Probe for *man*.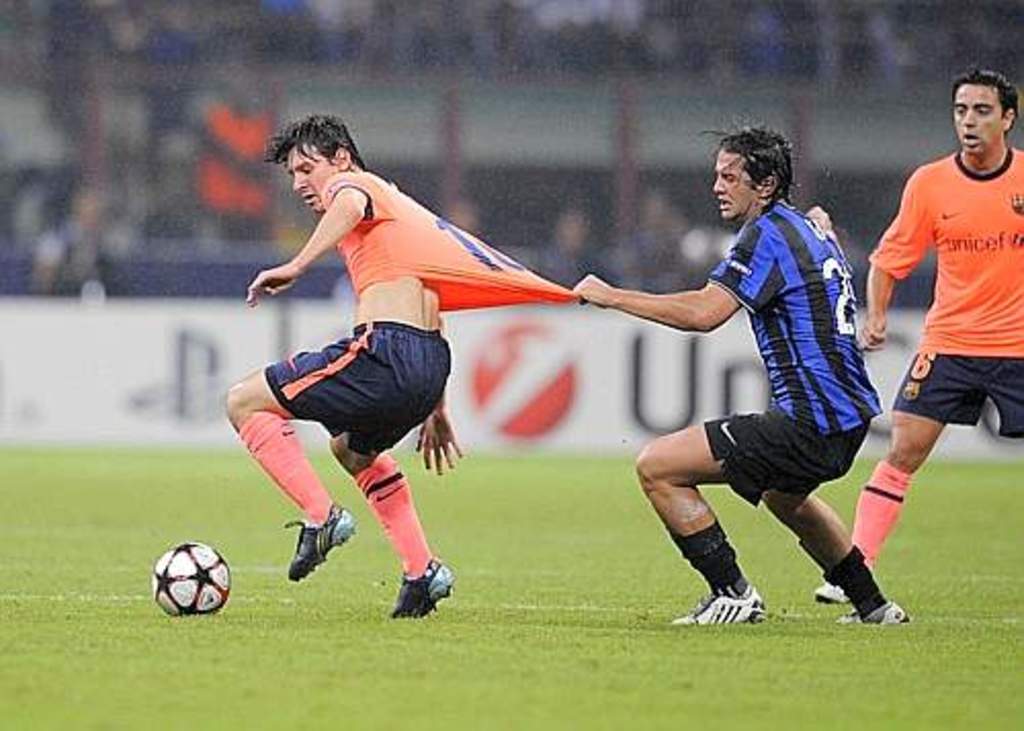
Probe result: Rect(221, 113, 582, 620).
